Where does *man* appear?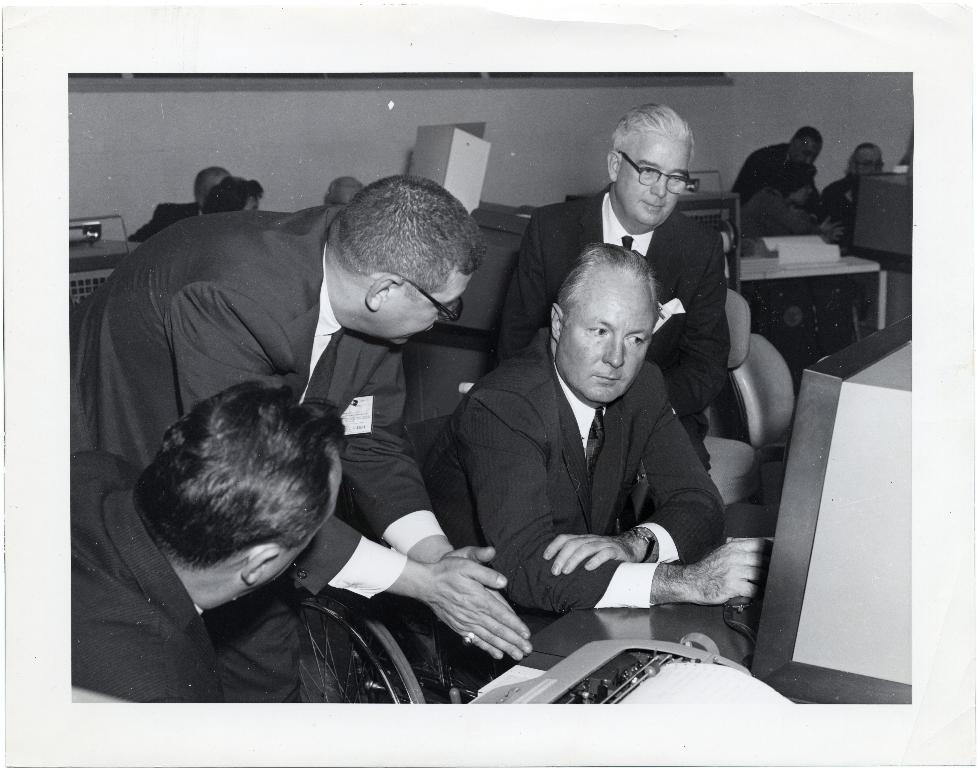
Appears at pyautogui.locateOnScreen(736, 159, 840, 239).
